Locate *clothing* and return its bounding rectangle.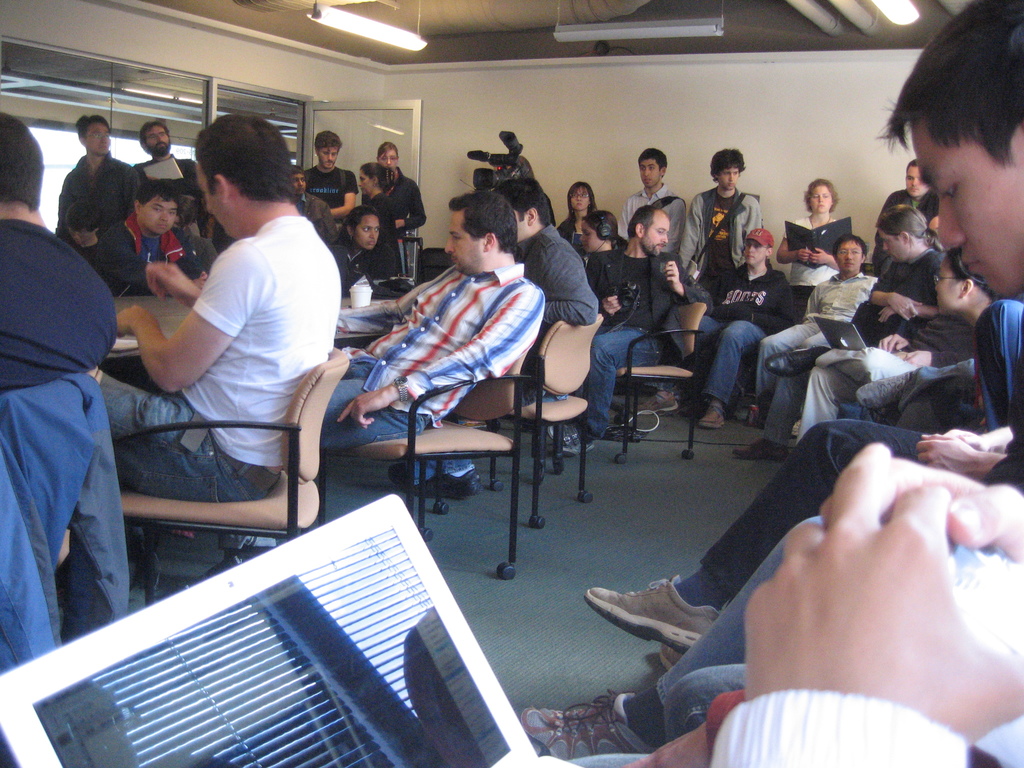
(x1=95, y1=221, x2=346, y2=495).
